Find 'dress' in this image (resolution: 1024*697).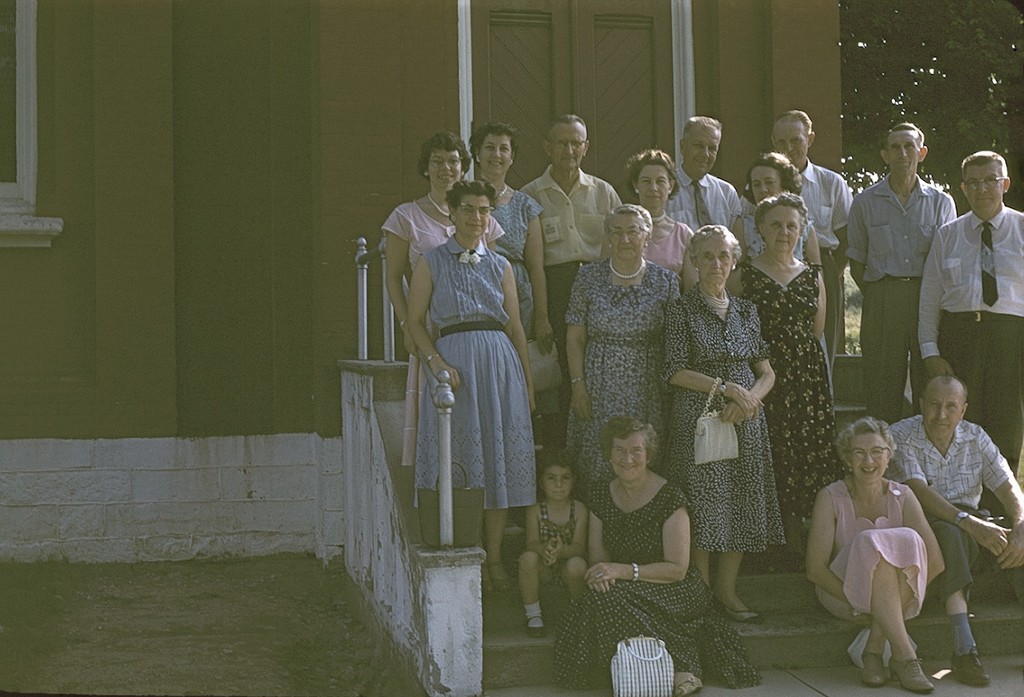
[817, 478, 929, 628].
